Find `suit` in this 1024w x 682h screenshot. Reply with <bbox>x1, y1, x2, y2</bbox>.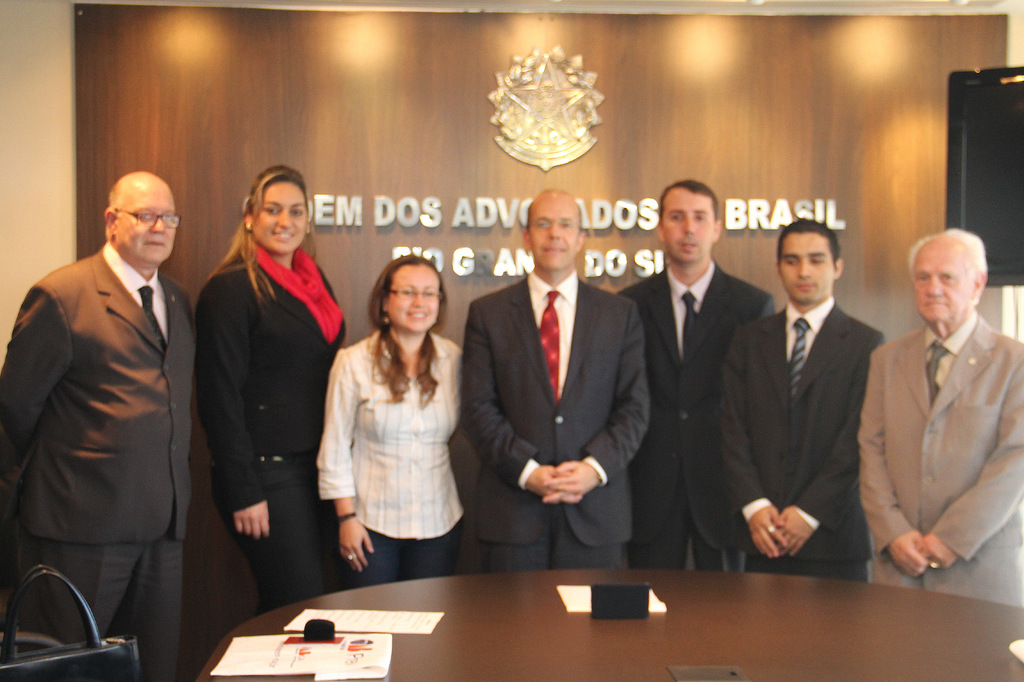
<bbox>607, 258, 783, 575</bbox>.
